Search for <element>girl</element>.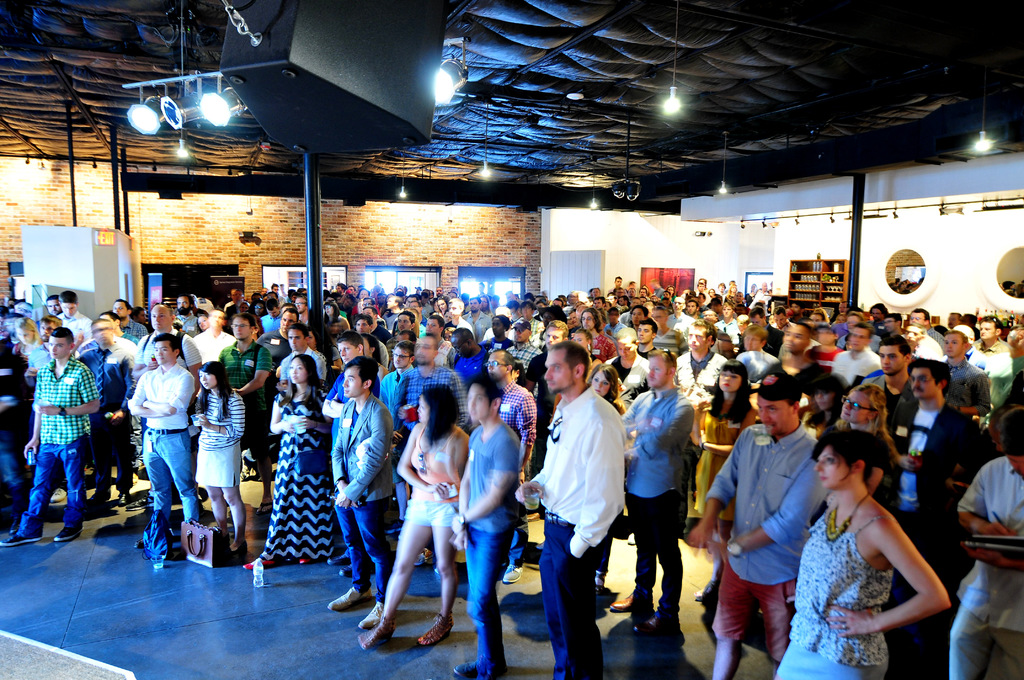
Found at BBox(358, 383, 473, 649).
